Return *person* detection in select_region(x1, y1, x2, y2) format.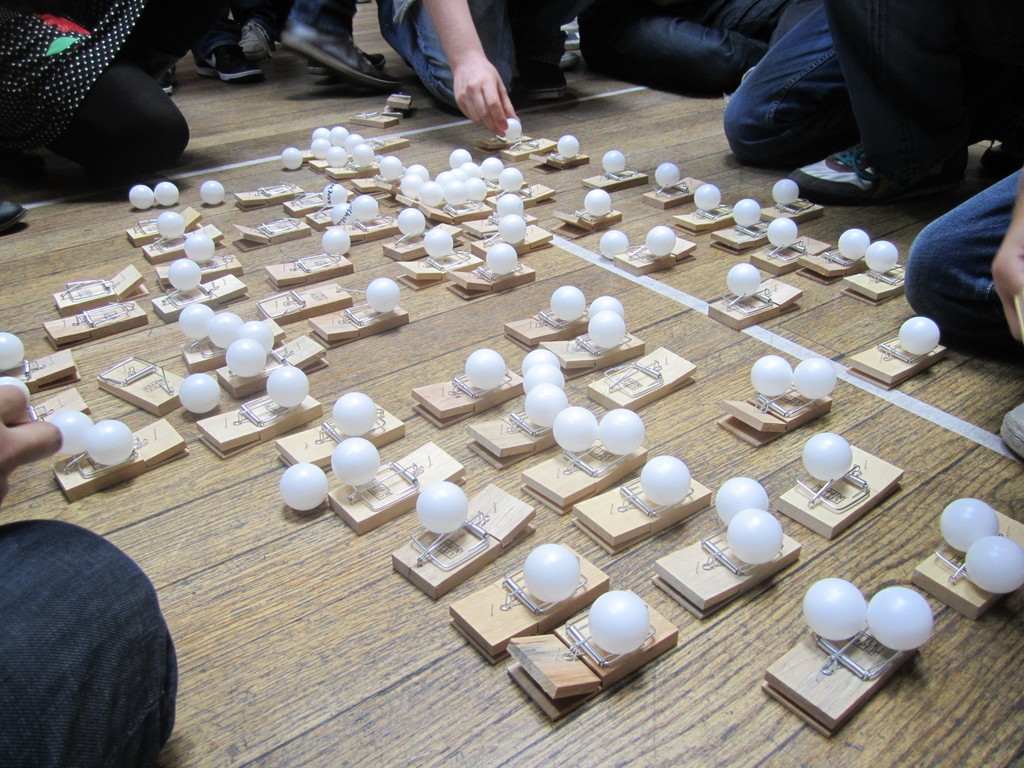
select_region(0, 378, 179, 767).
